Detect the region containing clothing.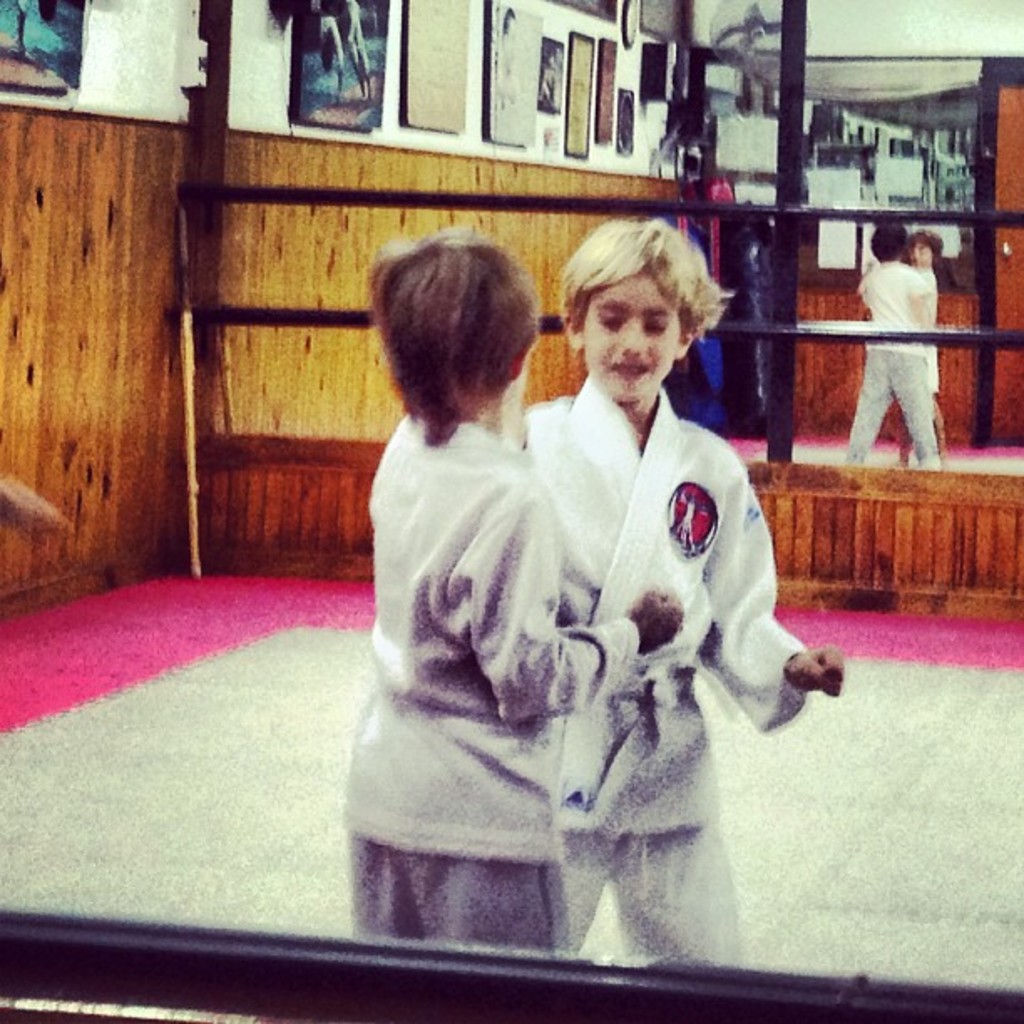
locate(858, 253, 940, 460).
